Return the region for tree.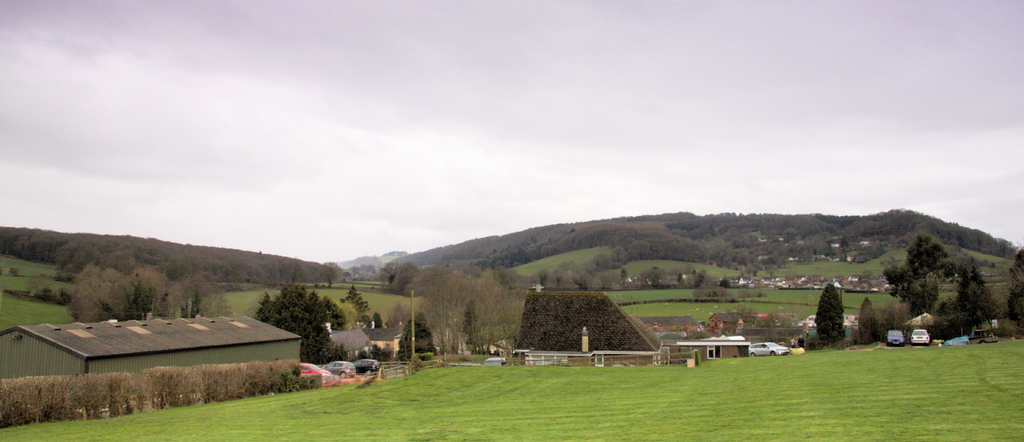
{"left": 1003, "top": 241, "right": 1023, "bottom": 347}.
